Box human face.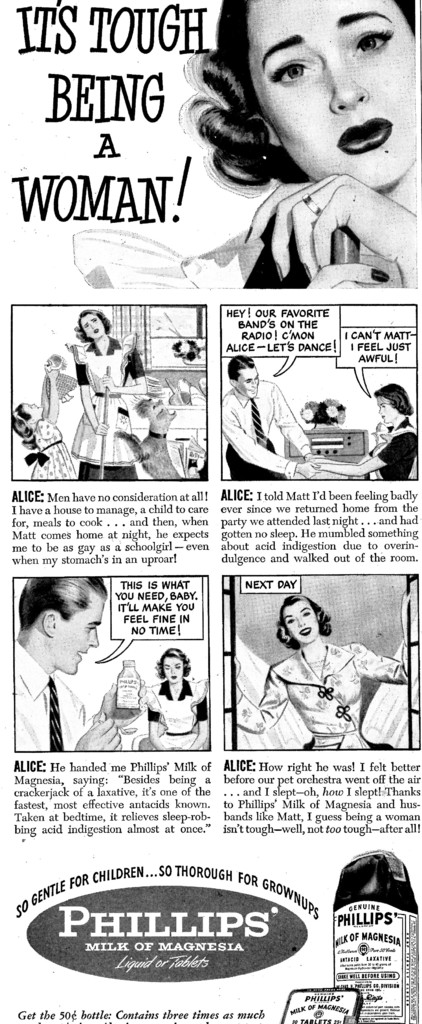
{"left": 238, "top": 367, "right": 259, "bottom": 398}.
